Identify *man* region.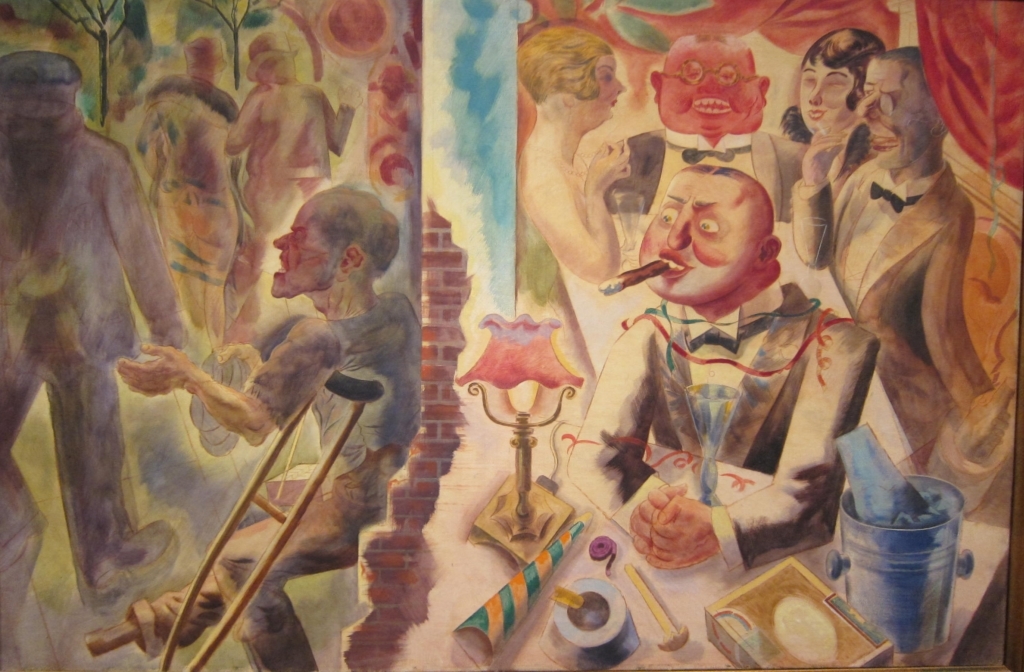
Region: <bbox>115, 183, 424, 671</bbox>.
